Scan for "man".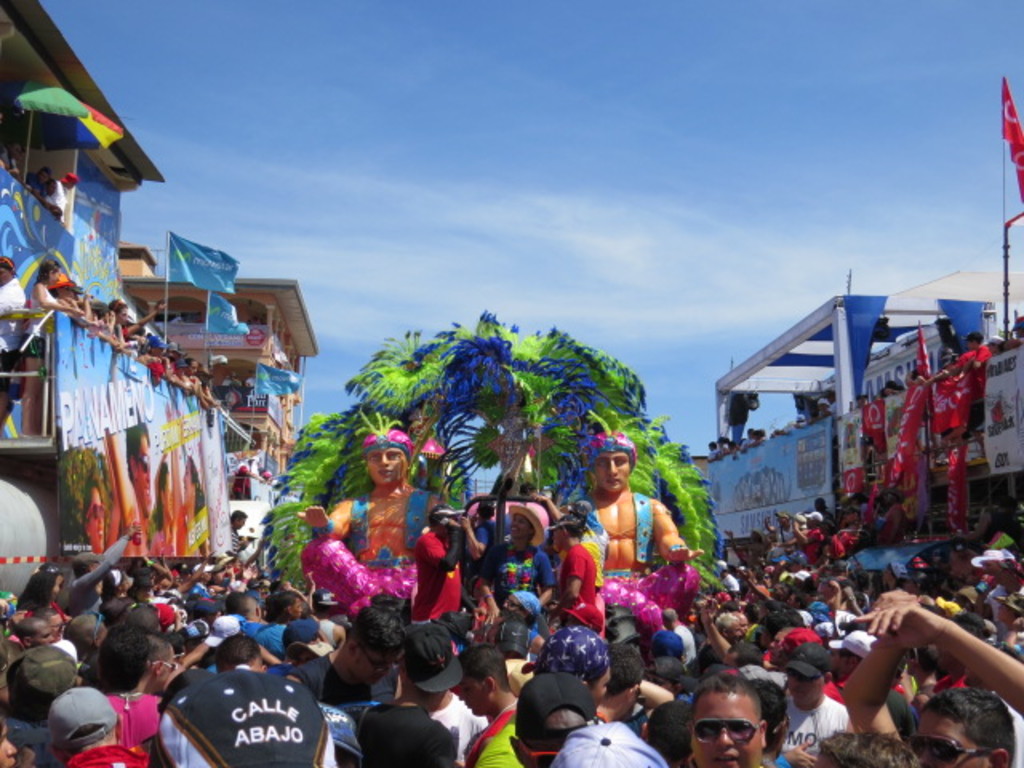
Scan result: bbox(781, 643, 850, 766).
